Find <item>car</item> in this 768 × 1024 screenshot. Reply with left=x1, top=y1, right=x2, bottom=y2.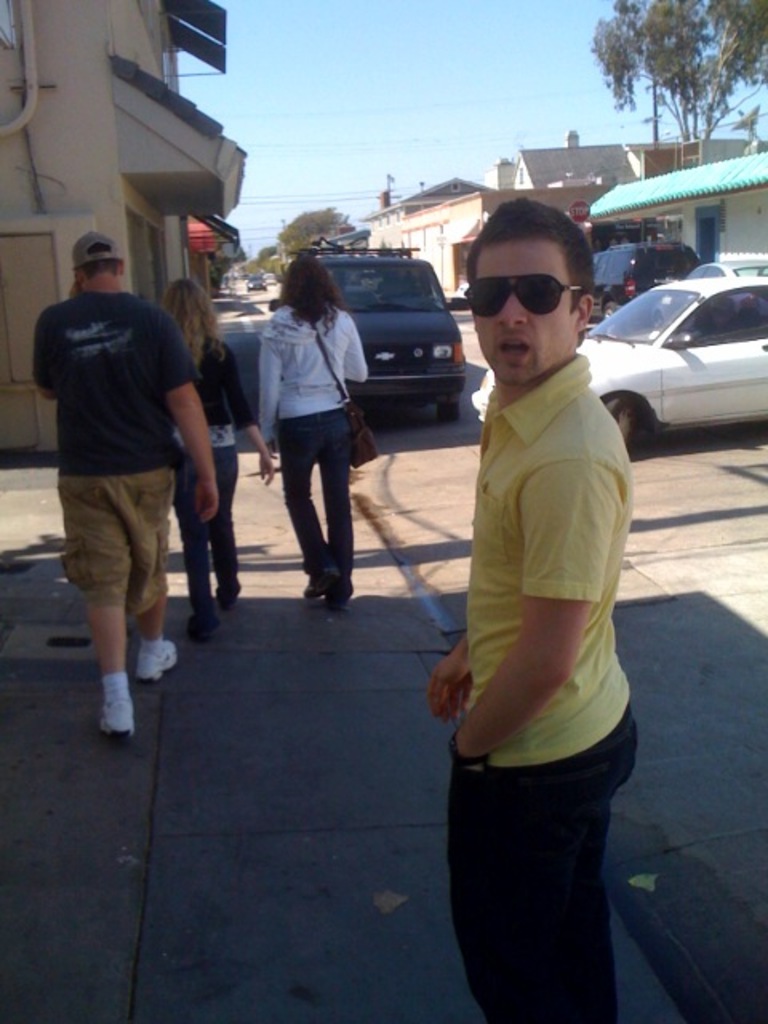
left=246, top=272, right=266, bottom=291.
